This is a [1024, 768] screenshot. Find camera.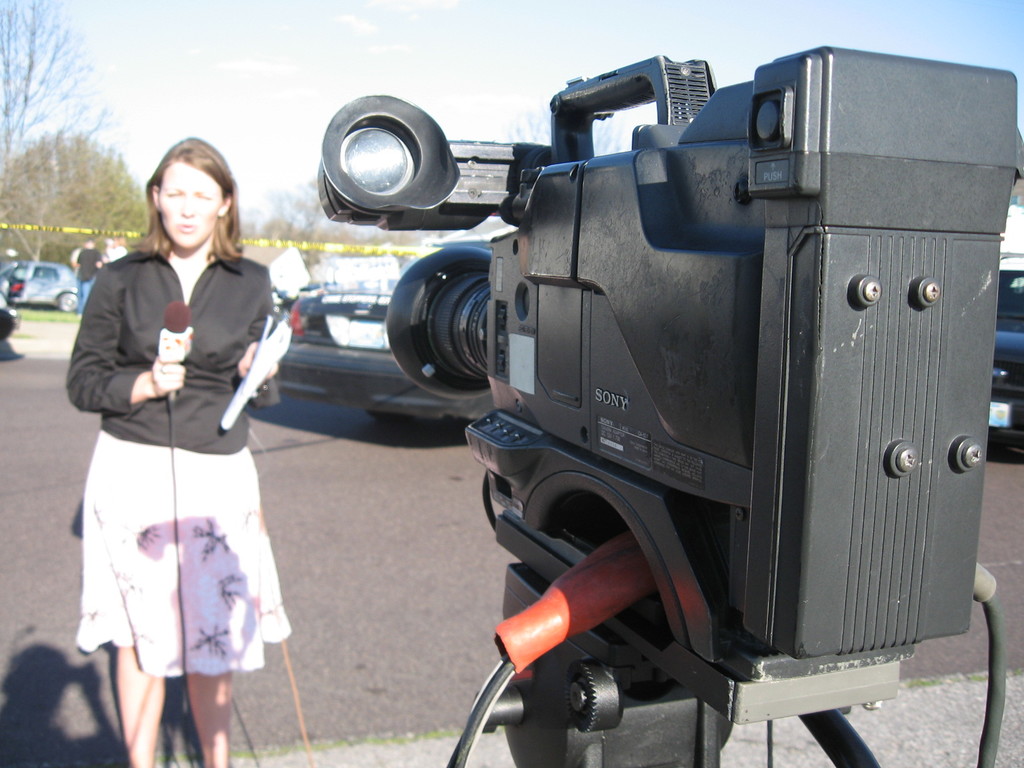
Bounding box: (x1=317, y1=38, x2=1019, y2=767).
